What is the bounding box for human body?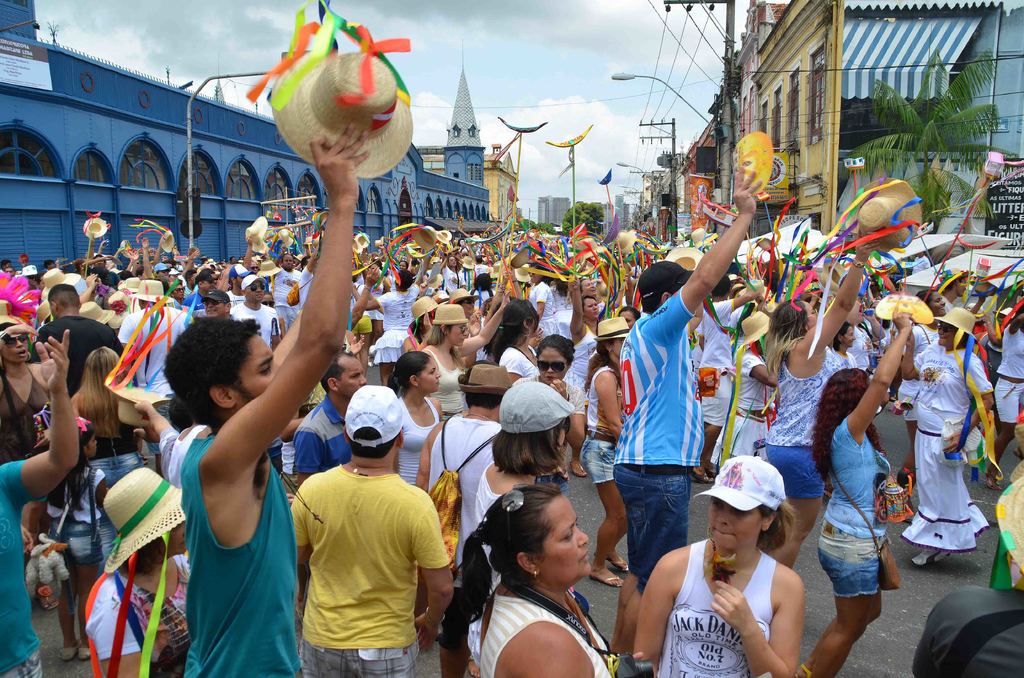
bbox=[181, 122, 374, 677].
